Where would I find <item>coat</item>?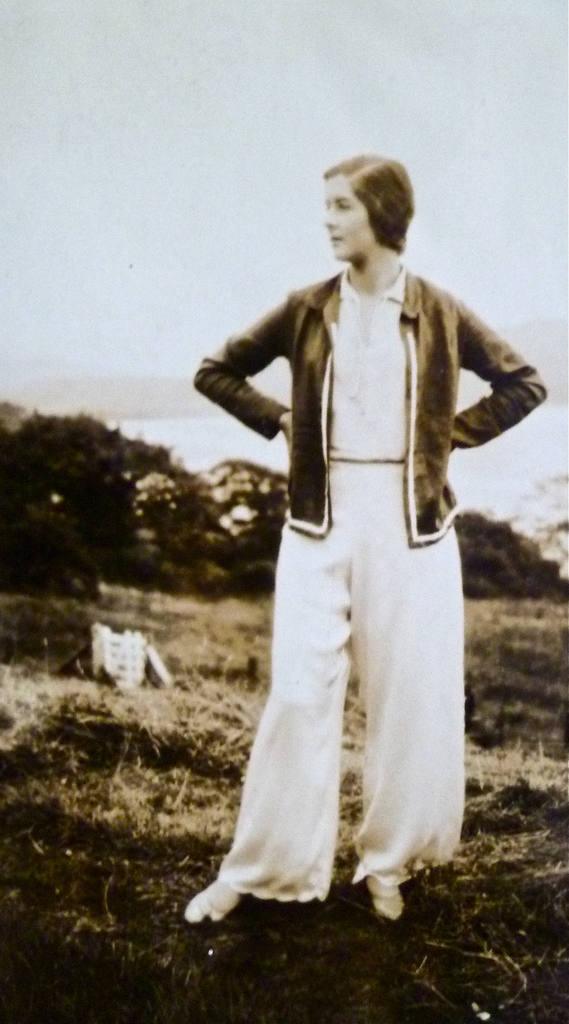
At (left=190, top=270, right=547, bottom=545).
